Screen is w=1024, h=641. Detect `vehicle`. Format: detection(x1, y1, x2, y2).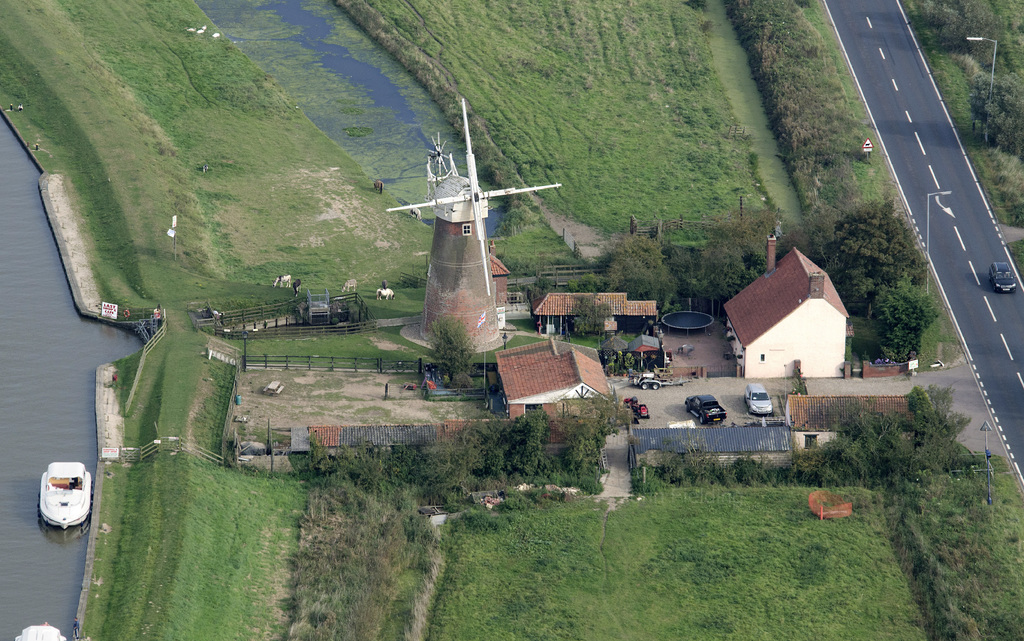
detection(688, 391, 724, 422).
